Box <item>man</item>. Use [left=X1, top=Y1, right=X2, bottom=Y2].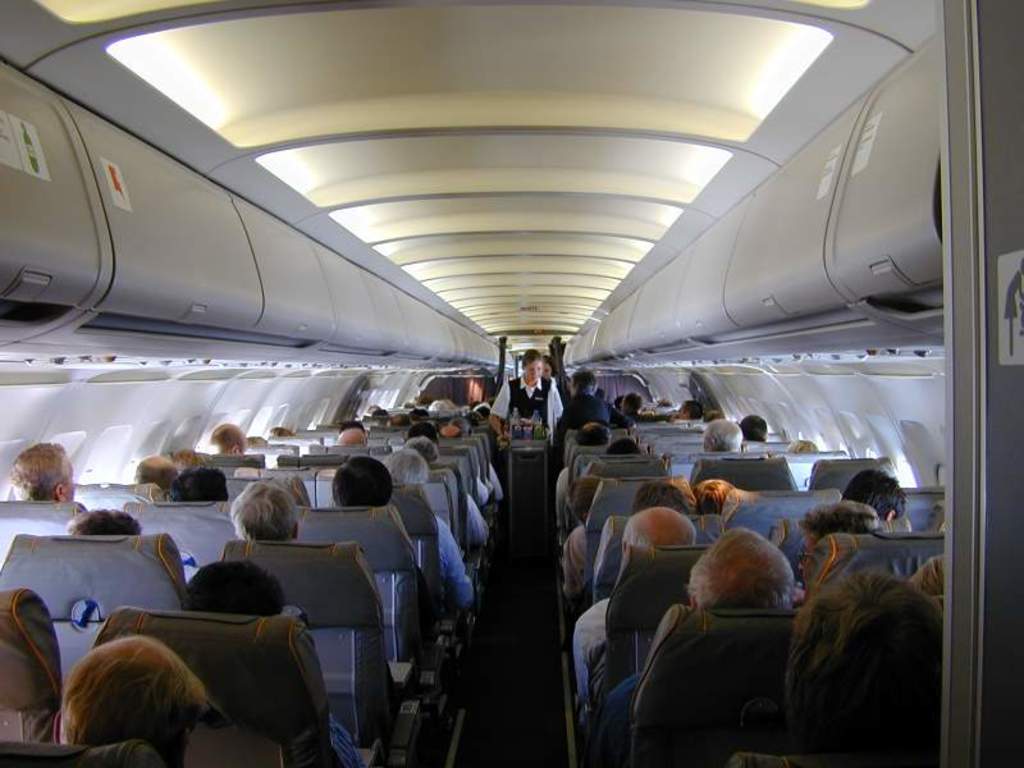
[left=785, top=570, right=942, bottom=767].
